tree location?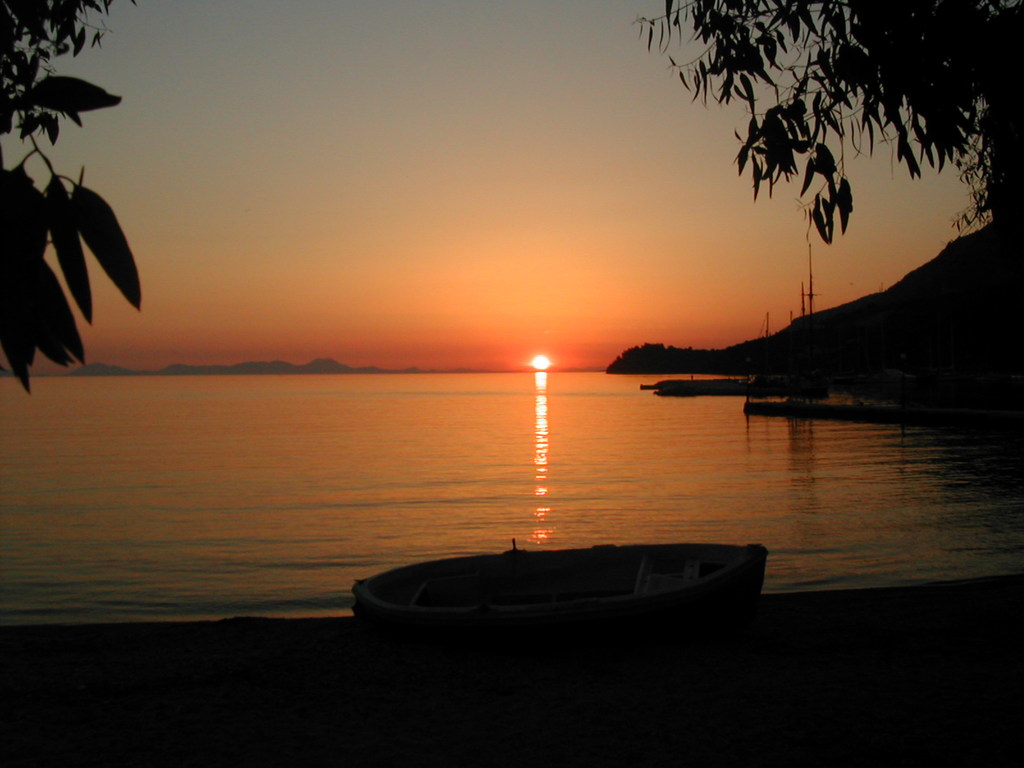
0:0:138:399
